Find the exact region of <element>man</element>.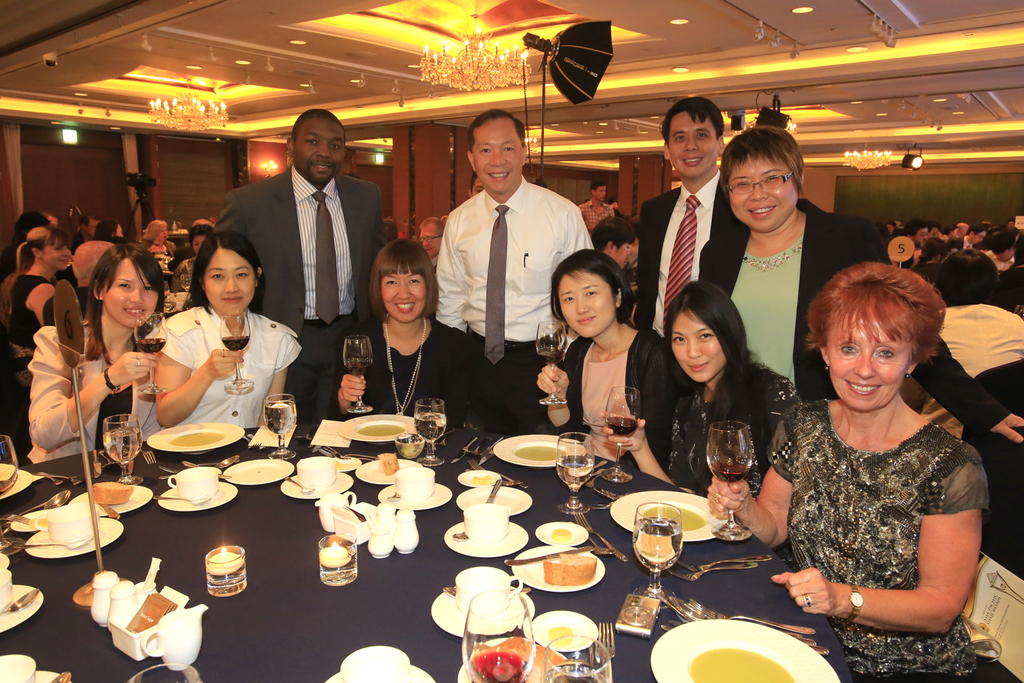
Exact region: (left=935, top=231, right=1023, bottom=367).
